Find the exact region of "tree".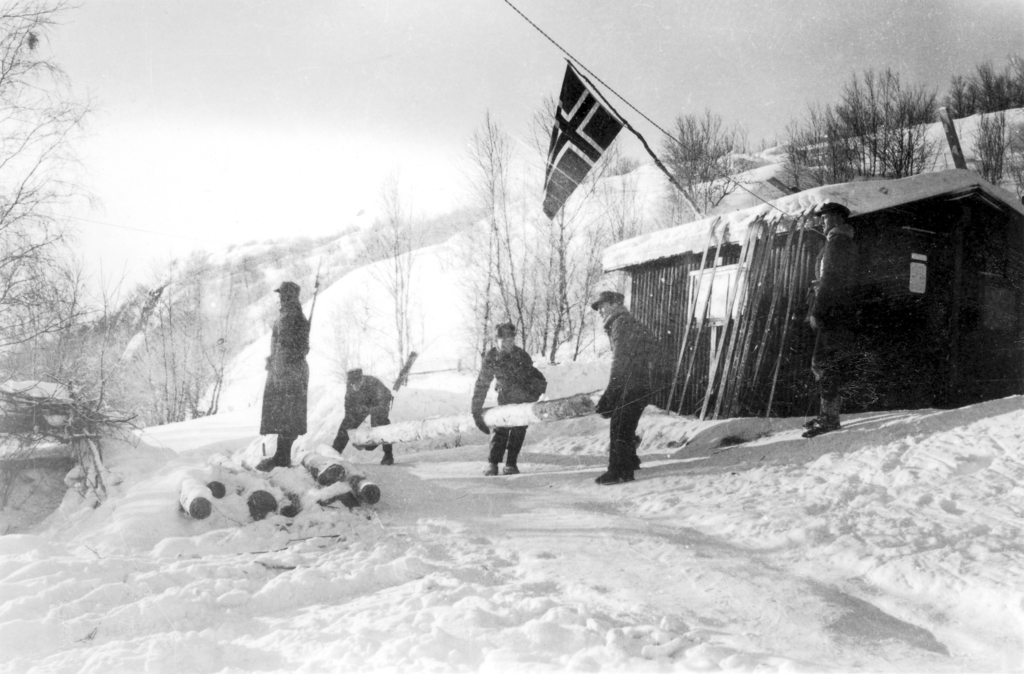
Exact region: (x1=660, y1=104, x2=759, y2=221).
